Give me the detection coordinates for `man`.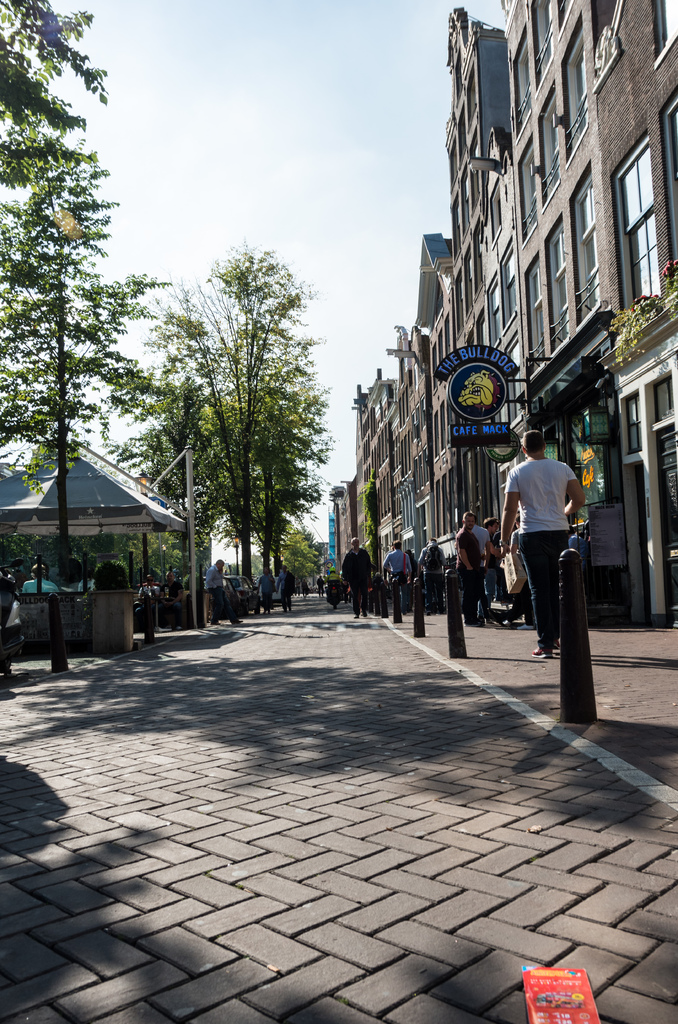
crop(342, 536, 373, 616).
